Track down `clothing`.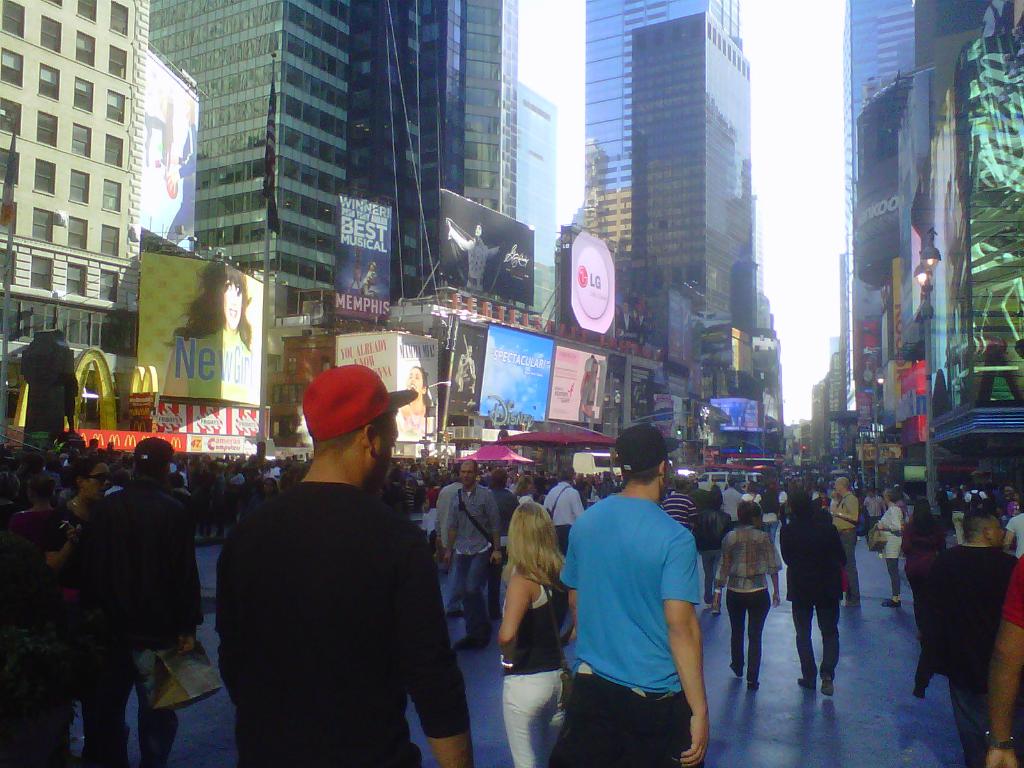
Tracked to box(1012, 515, 1023, 545).
